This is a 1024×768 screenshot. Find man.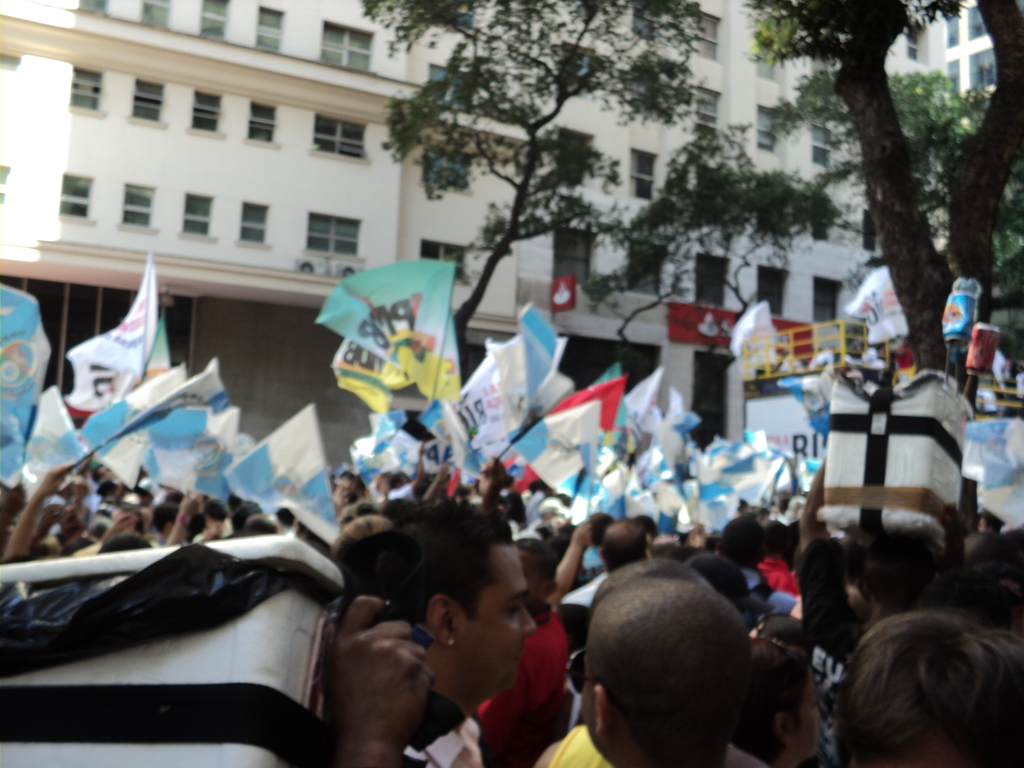
Bounding box: (292, 504, 573, 767).
